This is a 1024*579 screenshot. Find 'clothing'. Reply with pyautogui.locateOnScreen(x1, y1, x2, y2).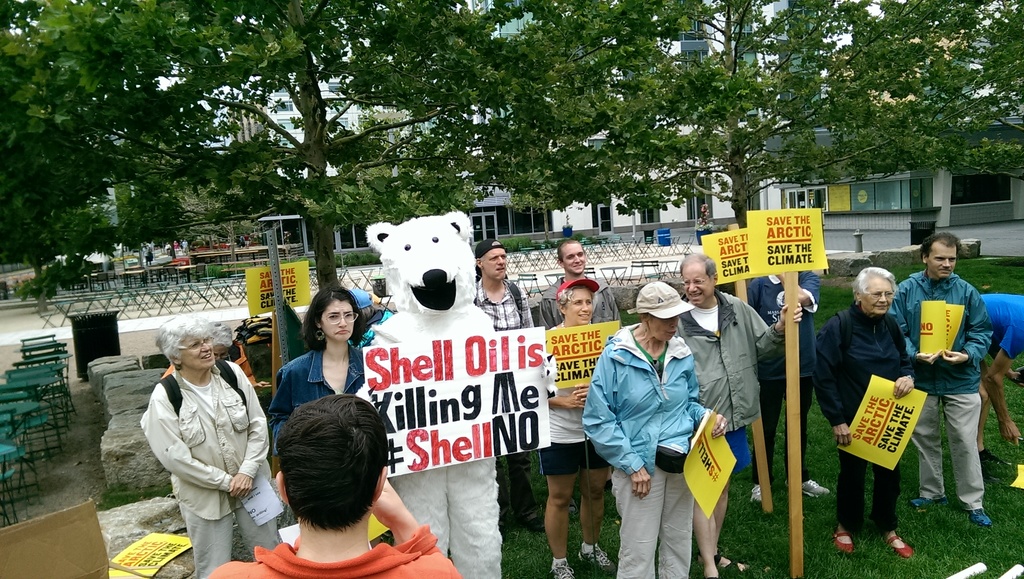
pyautogui.locateOnScreen(211, 533, 465, 578).
